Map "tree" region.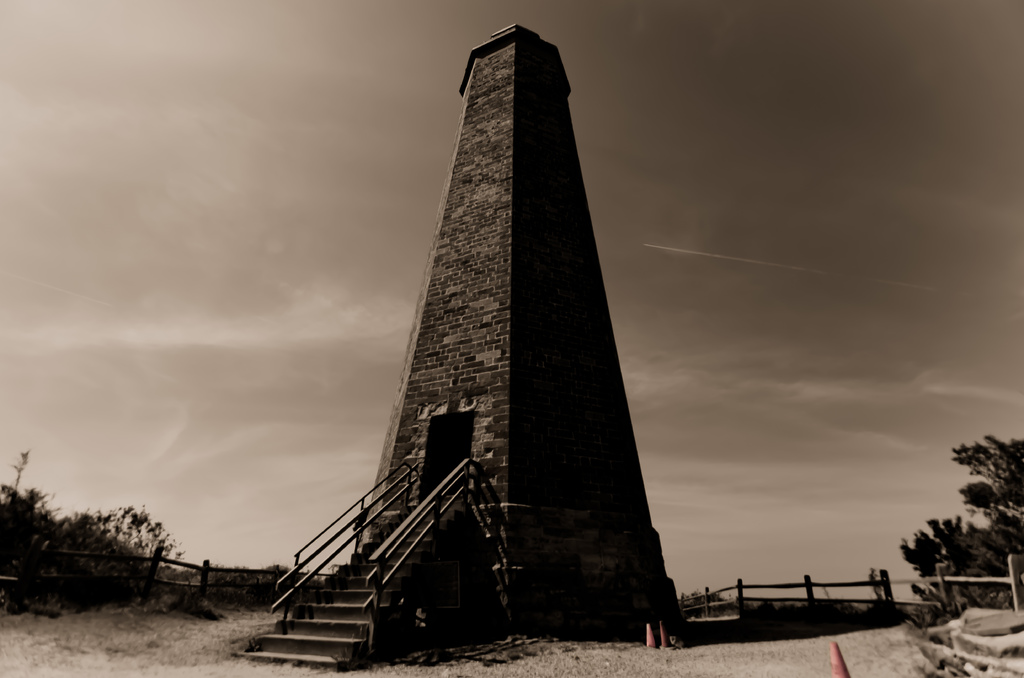
Mapped to region(54, 495, 169, 611).
